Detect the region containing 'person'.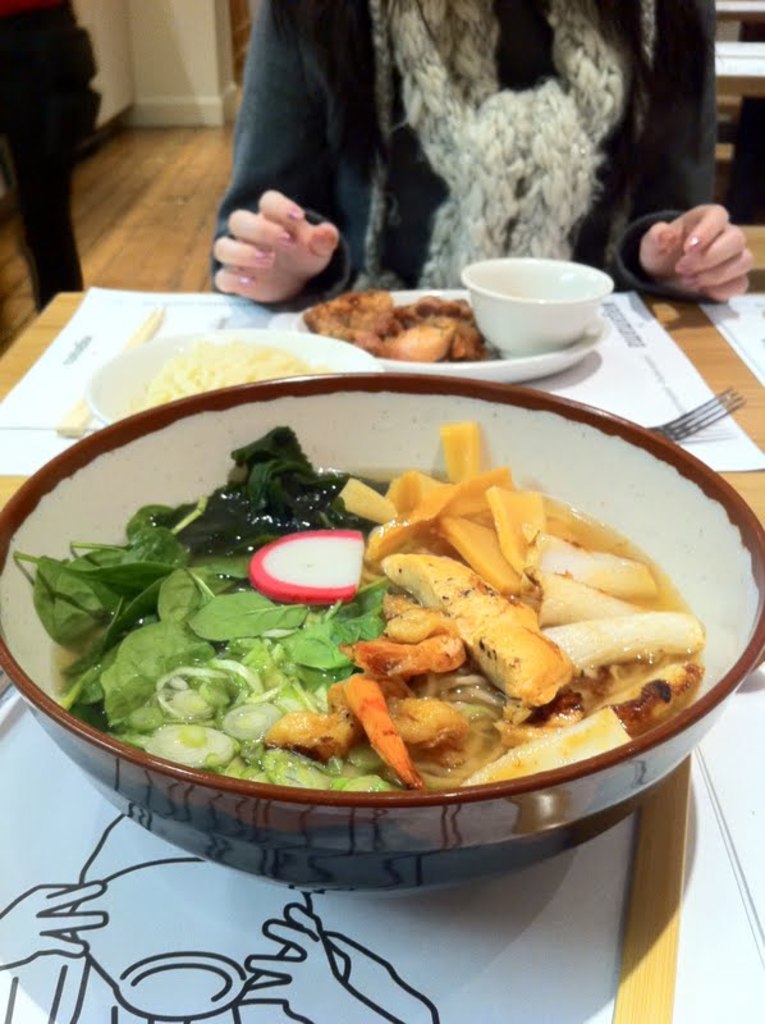
Rect(200, 0, 756, 312).
